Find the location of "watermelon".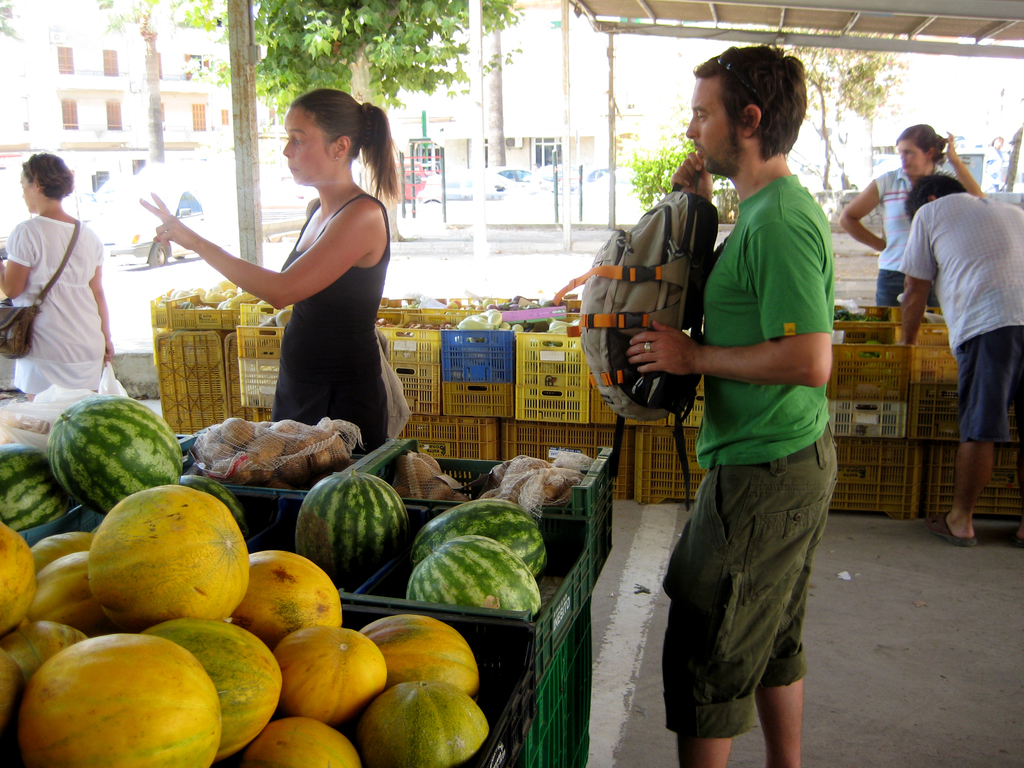
Location: box(2, 442, 67, 533).
